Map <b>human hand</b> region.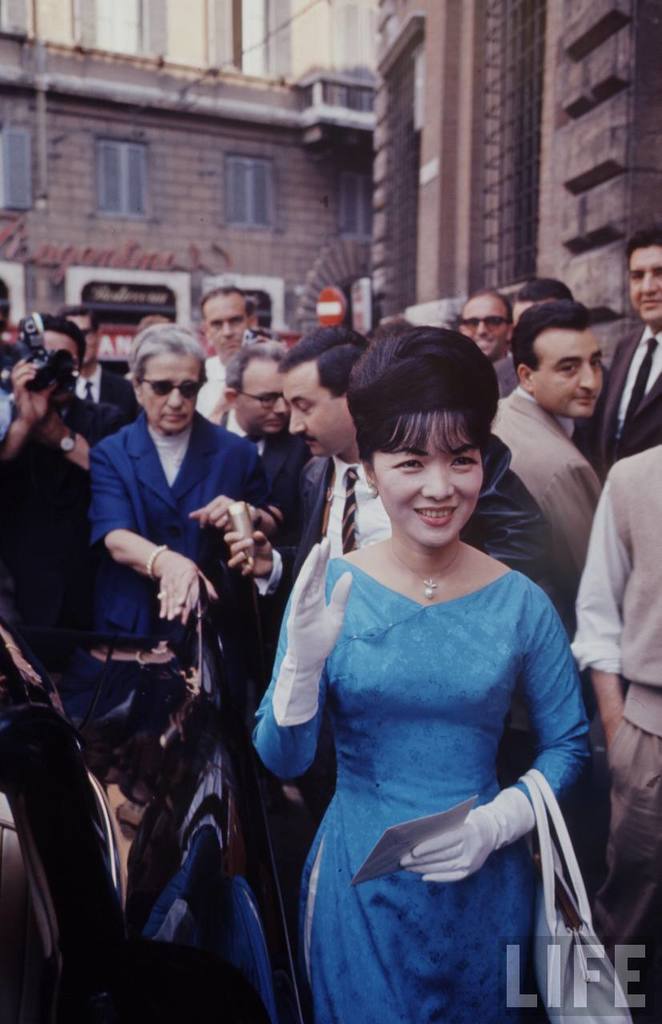
Mapped to left=223, top=530, right=281, bottom=578.
